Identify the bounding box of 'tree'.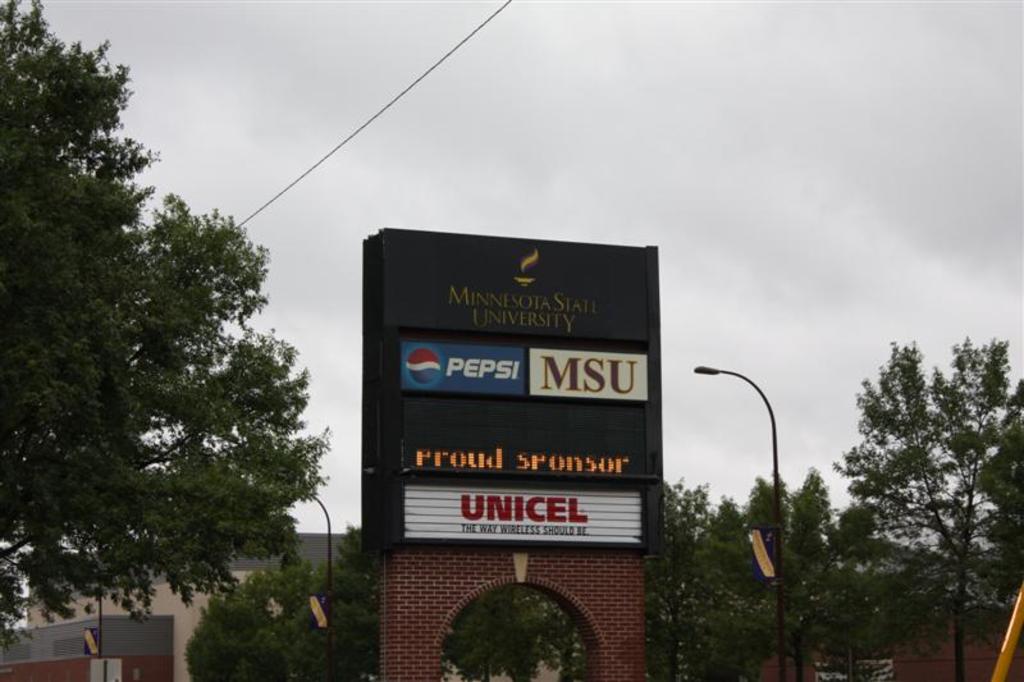
rect(832, 321, 1001, 651).
